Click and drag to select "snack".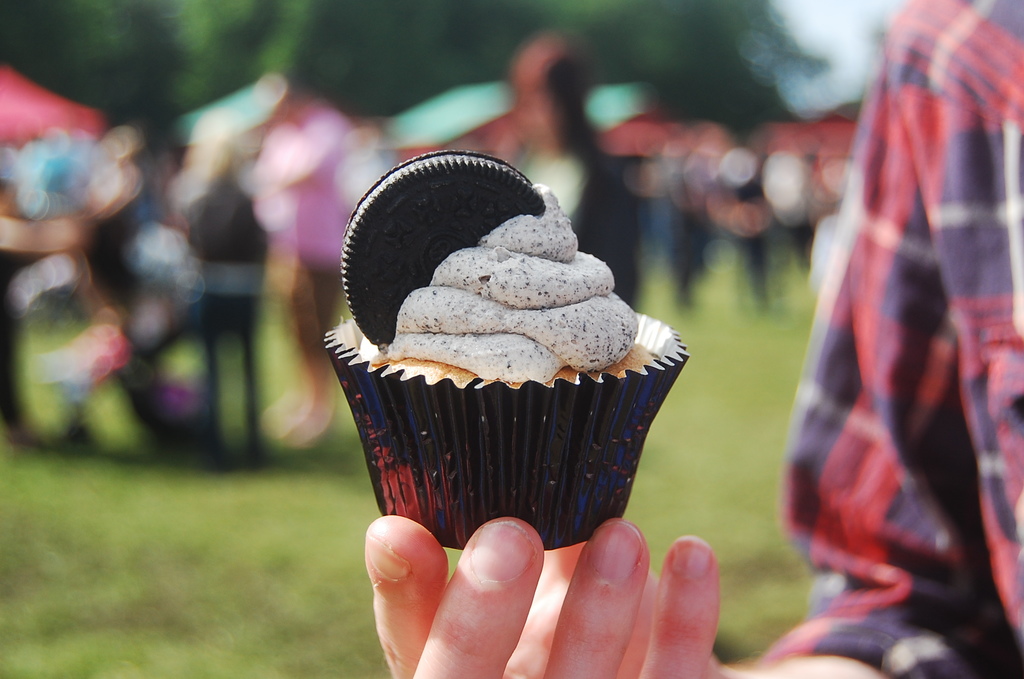
Selection: 319, 167, 673, 464.
